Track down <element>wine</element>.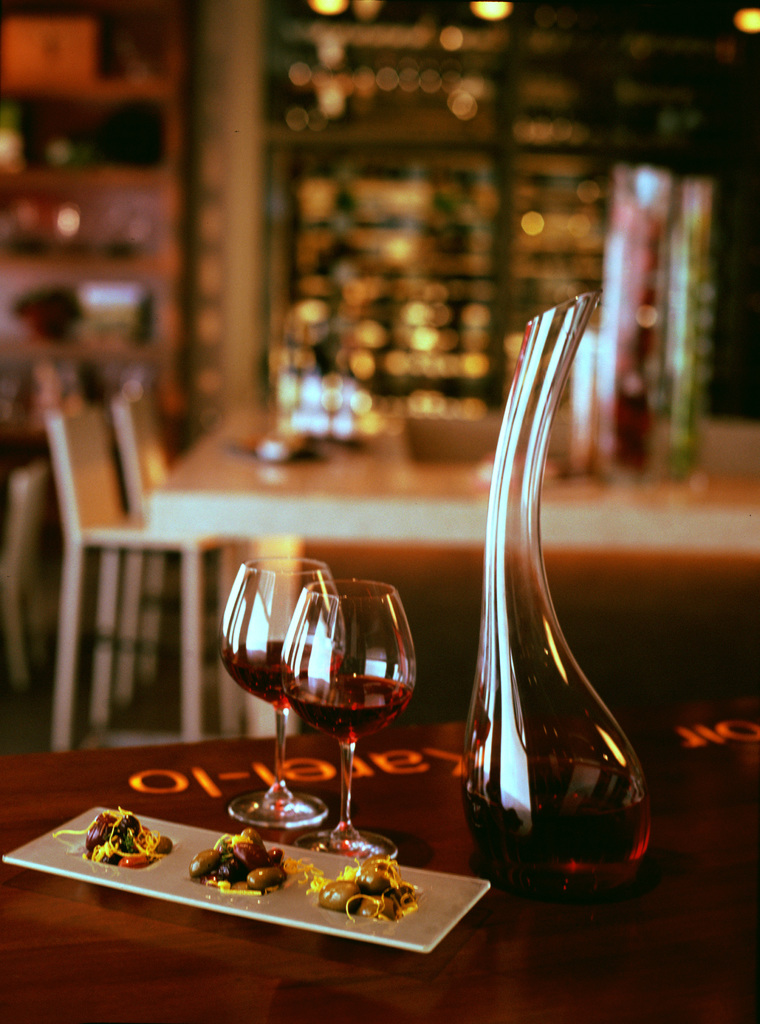
Tracked to 460 755 651 903.
